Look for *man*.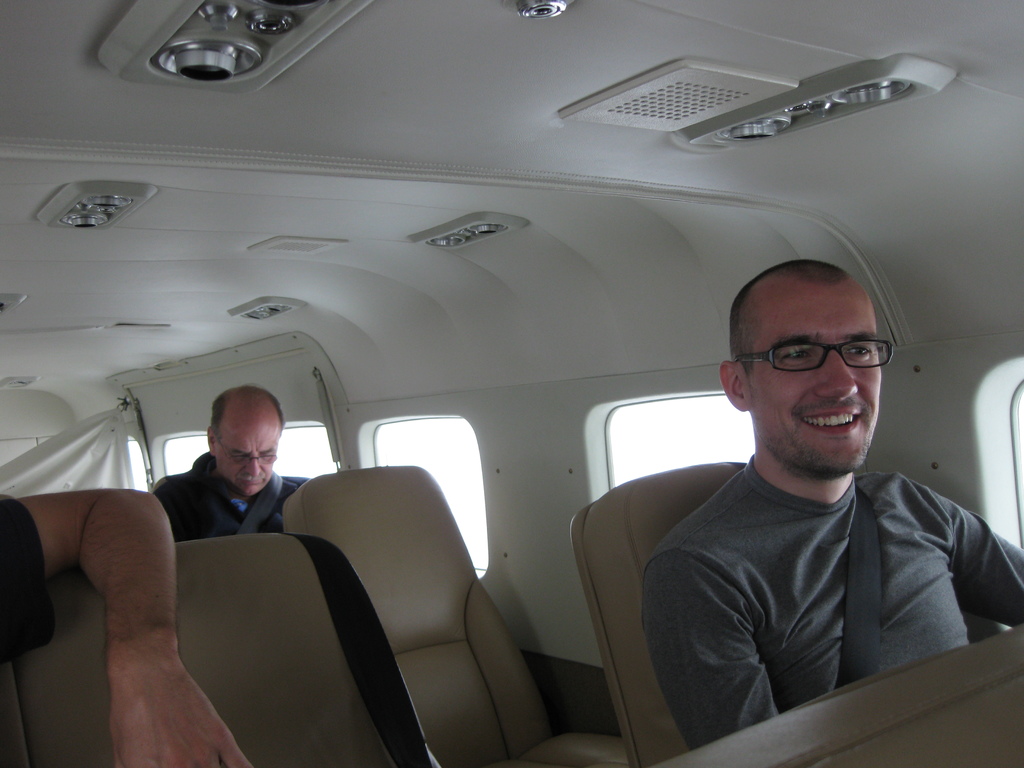
Found: [0,483,250,767].
